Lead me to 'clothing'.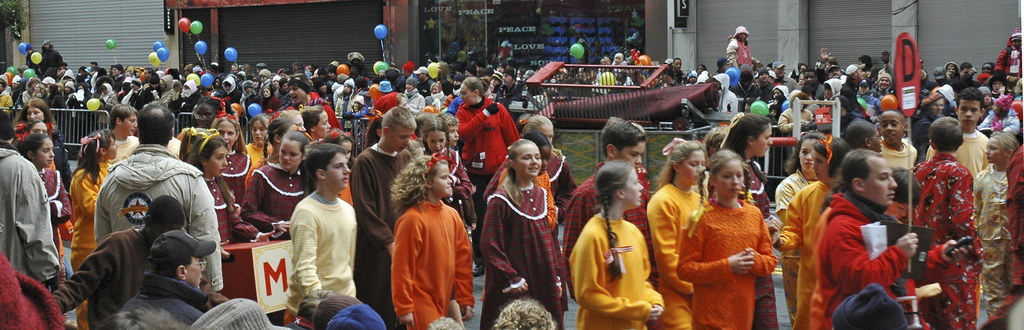
Lead to {"x1": 486, "y1": 172, "x2": 569, "y2": 329}.
